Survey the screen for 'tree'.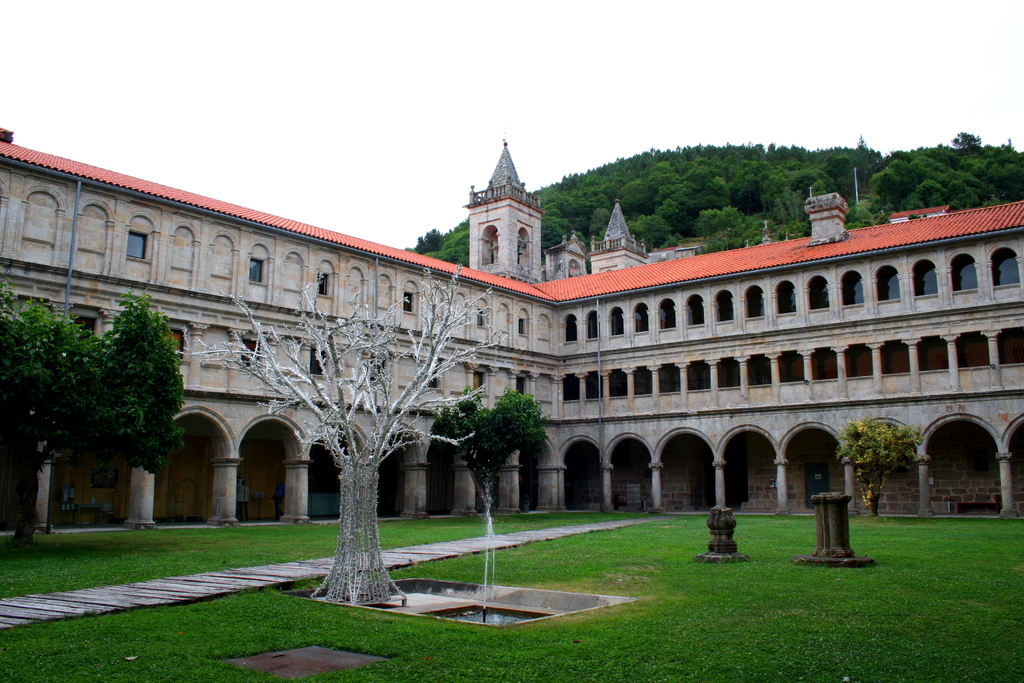
Survey found: 428, 388, 543, 516.
